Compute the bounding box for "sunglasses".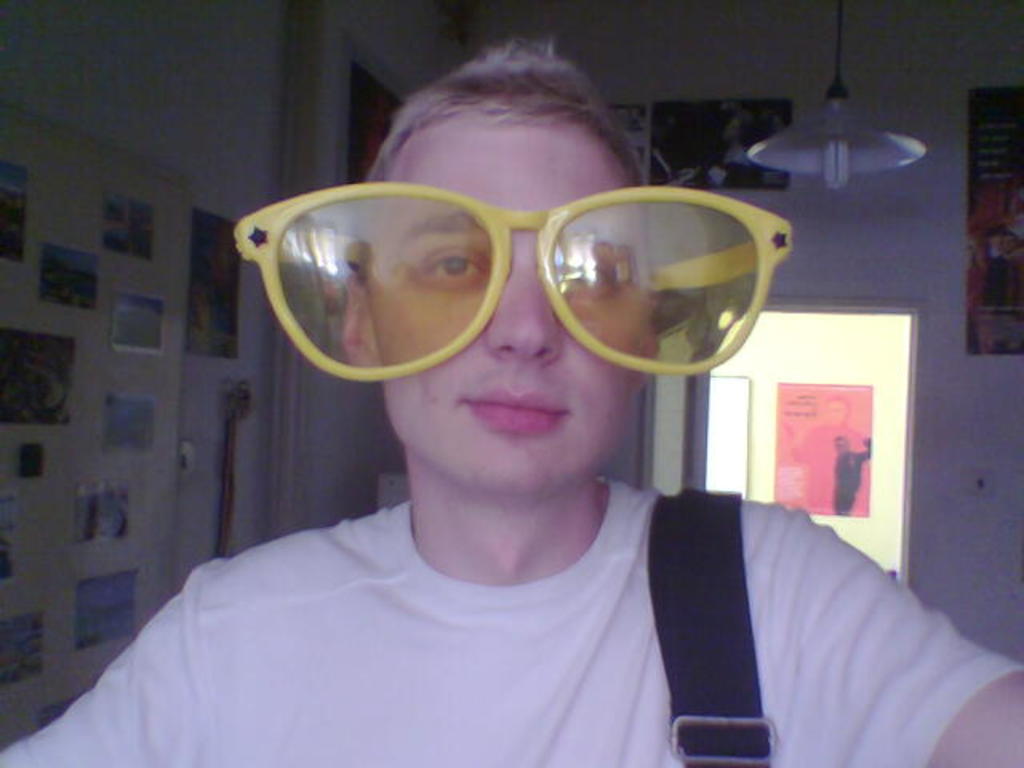
[x1=232, y1=178, x2=794, y2=384].
